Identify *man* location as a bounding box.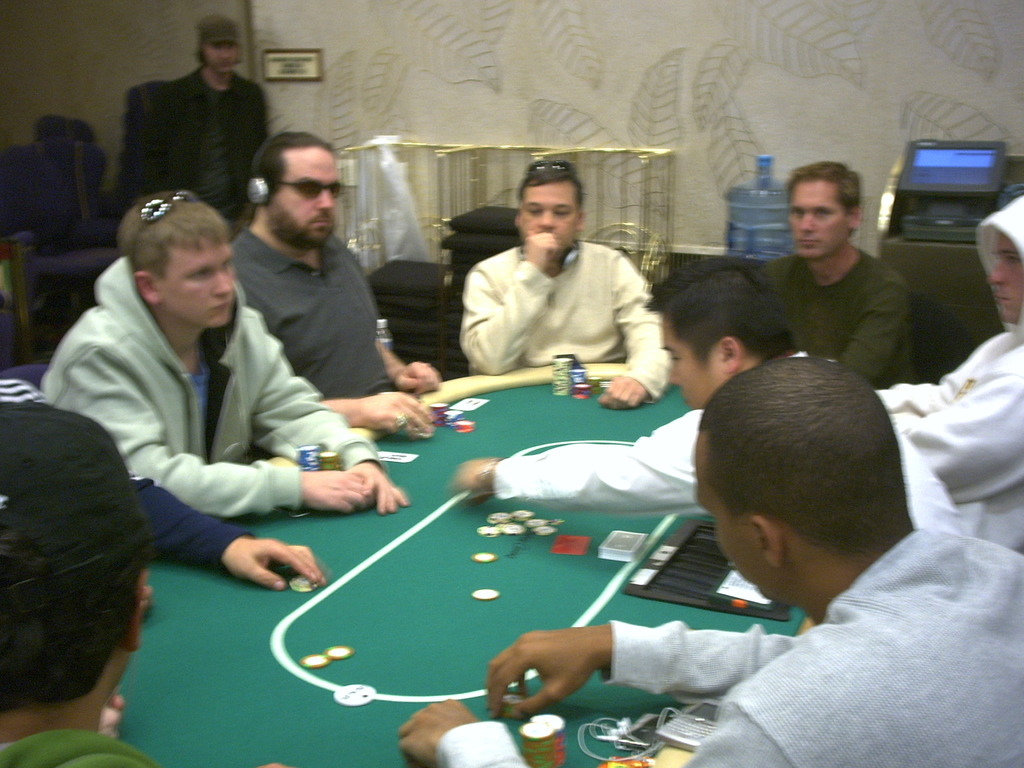
box(754, 159, 916, 392).
